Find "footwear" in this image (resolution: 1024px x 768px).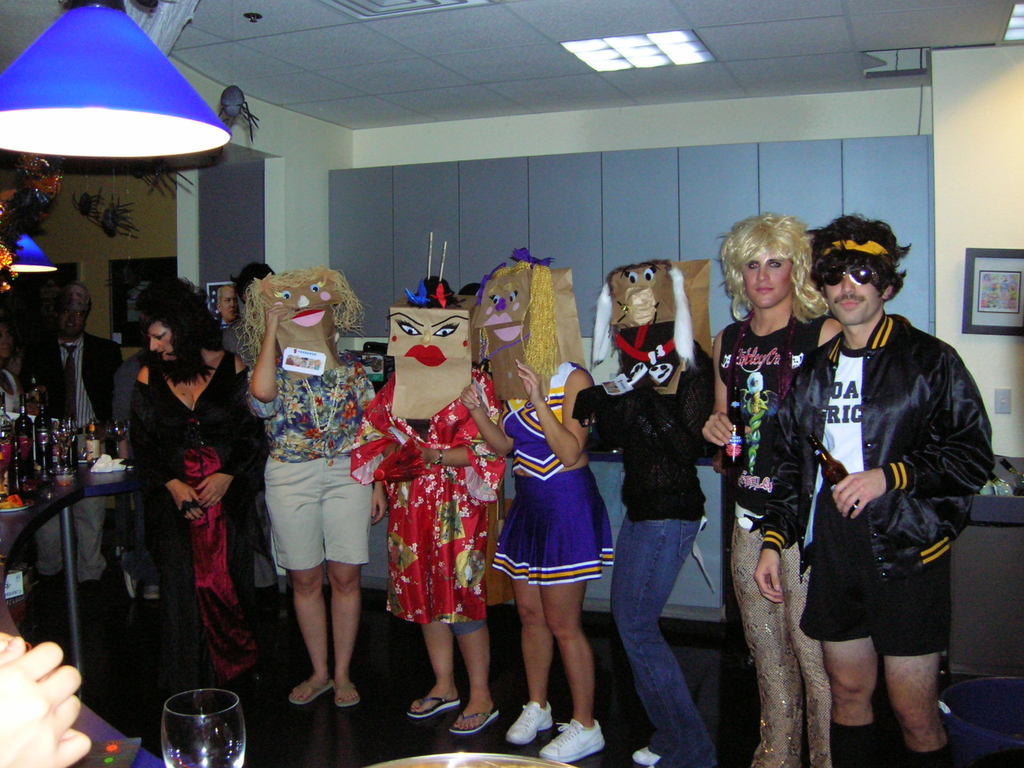
508 701 556 744.
